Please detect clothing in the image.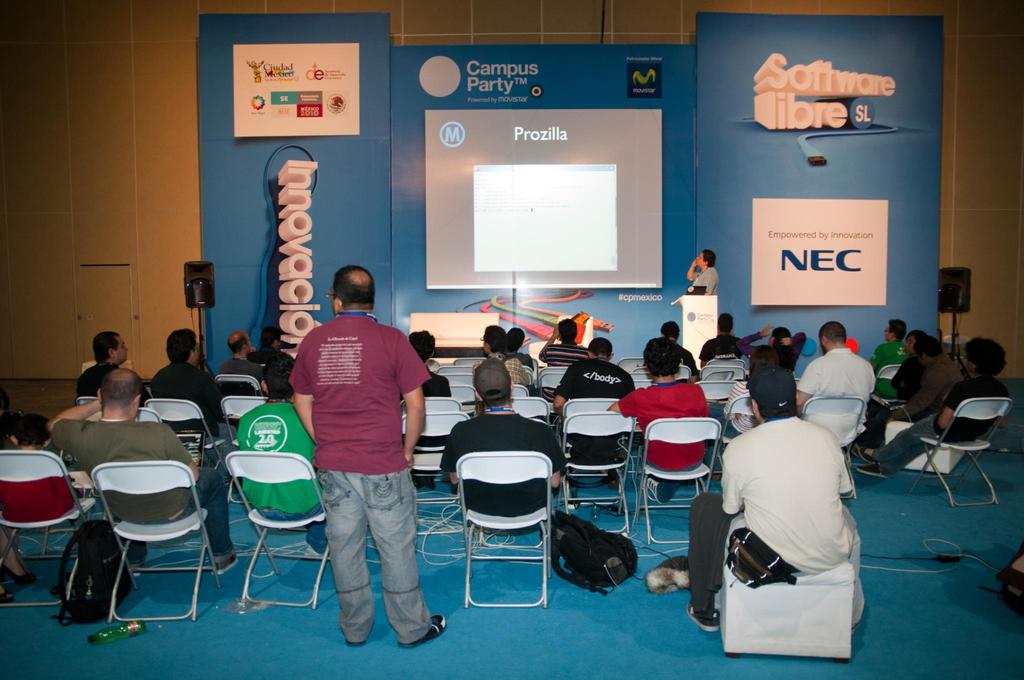
[290, 313, 434, 654].
